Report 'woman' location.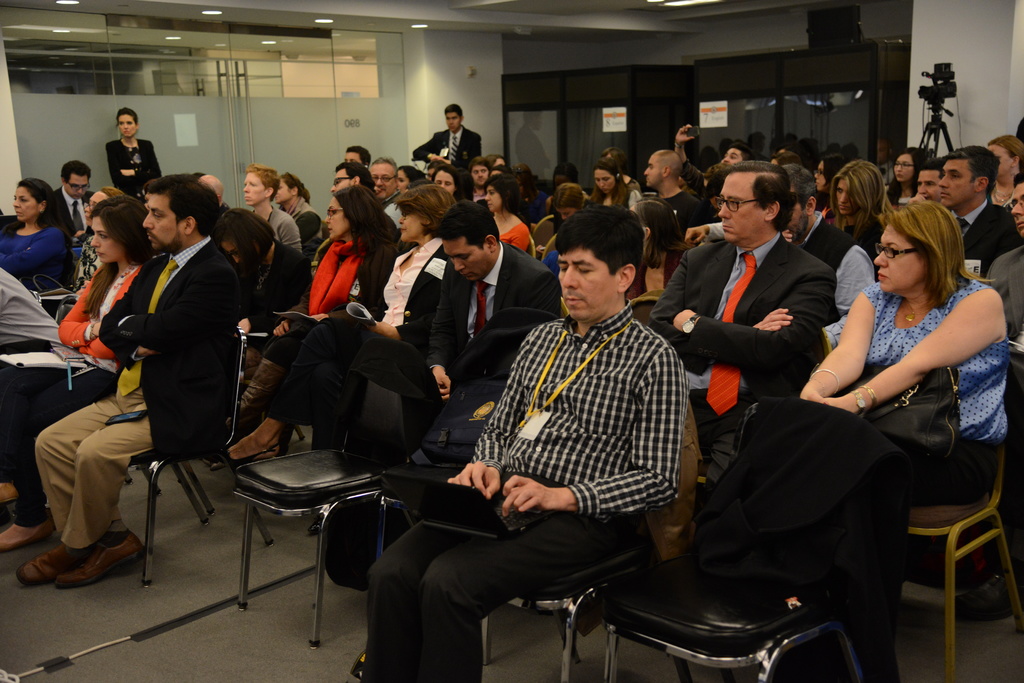
Report: x1=0 y1=201 x2=166 y2=561.
